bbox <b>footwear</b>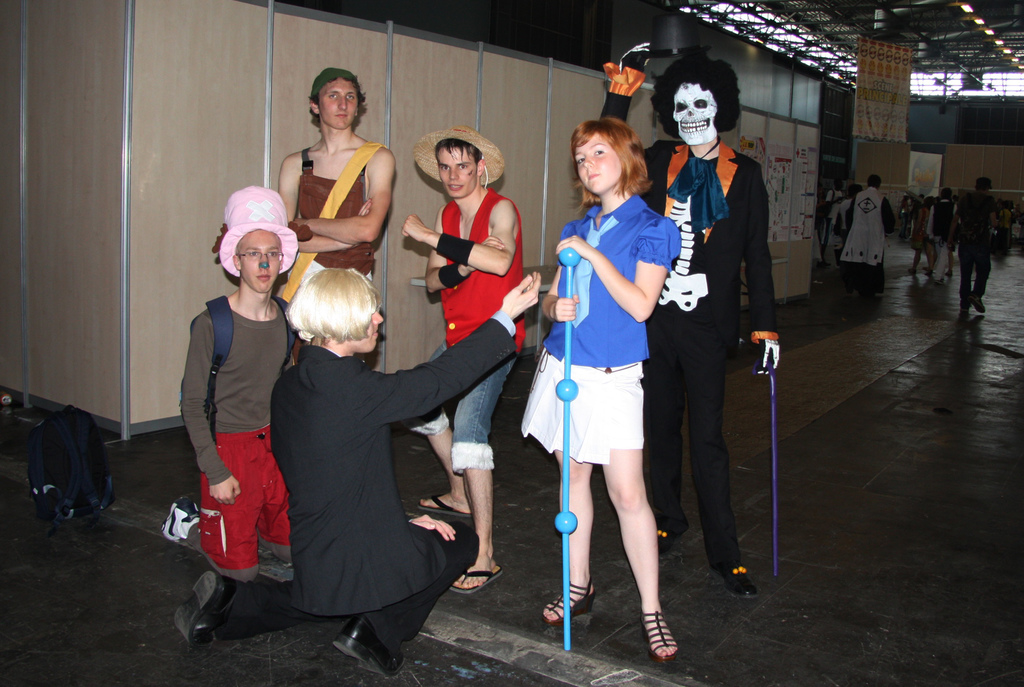
locate(335, 616, 404, 679)
